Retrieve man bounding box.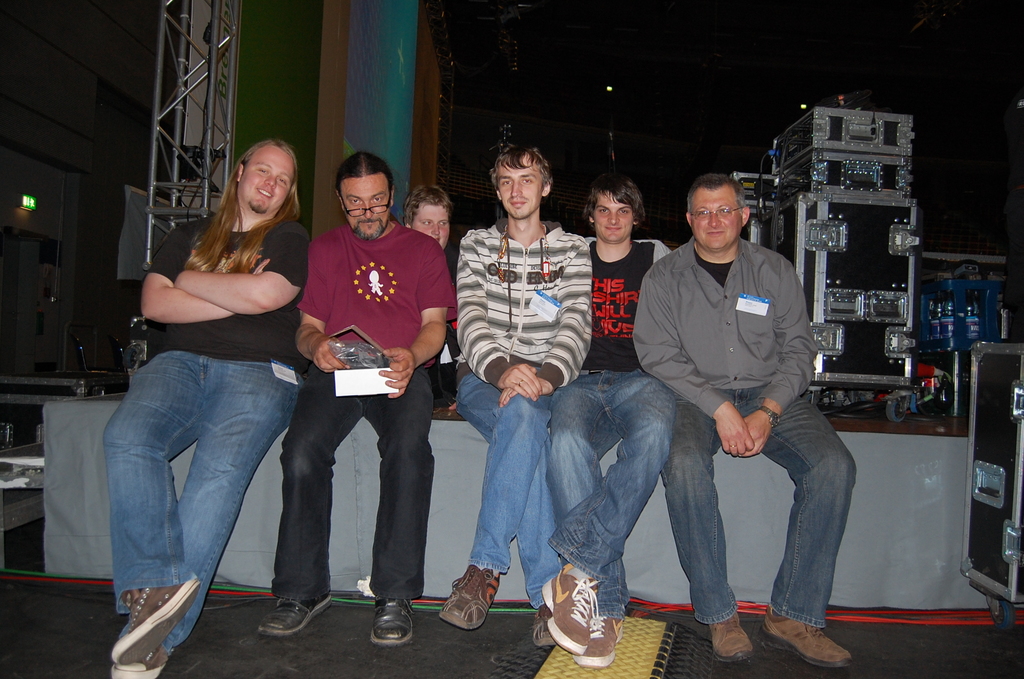
Bounding box: {"x1": 435, "y1": 143, "x2": 593, "y2": 648}.
